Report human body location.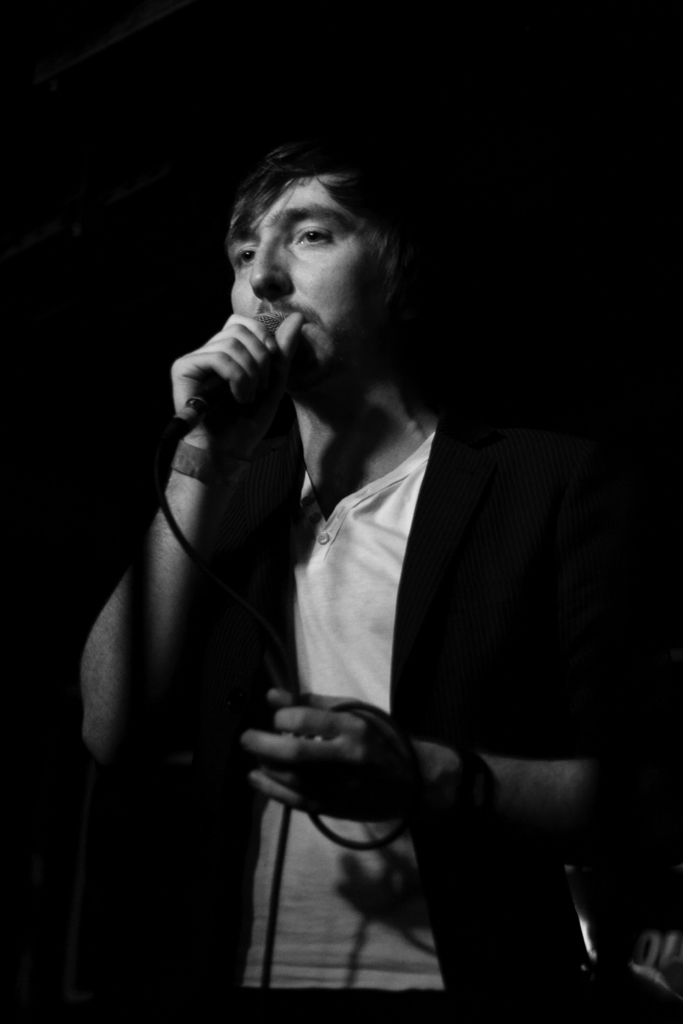
Report: pyautogui.locateOnScreen(113, 124, 613, 1023).
